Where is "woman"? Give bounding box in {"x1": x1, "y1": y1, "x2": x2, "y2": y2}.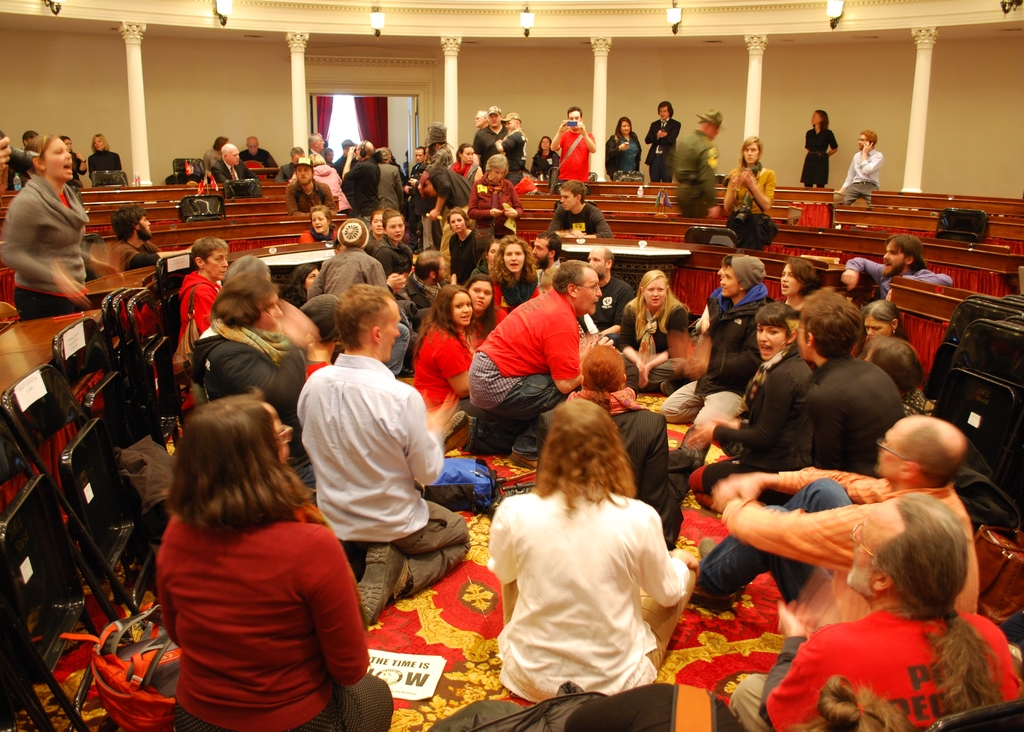
{"x1": 362, "y1": 208, "x2": 426, "y2": 305}.
